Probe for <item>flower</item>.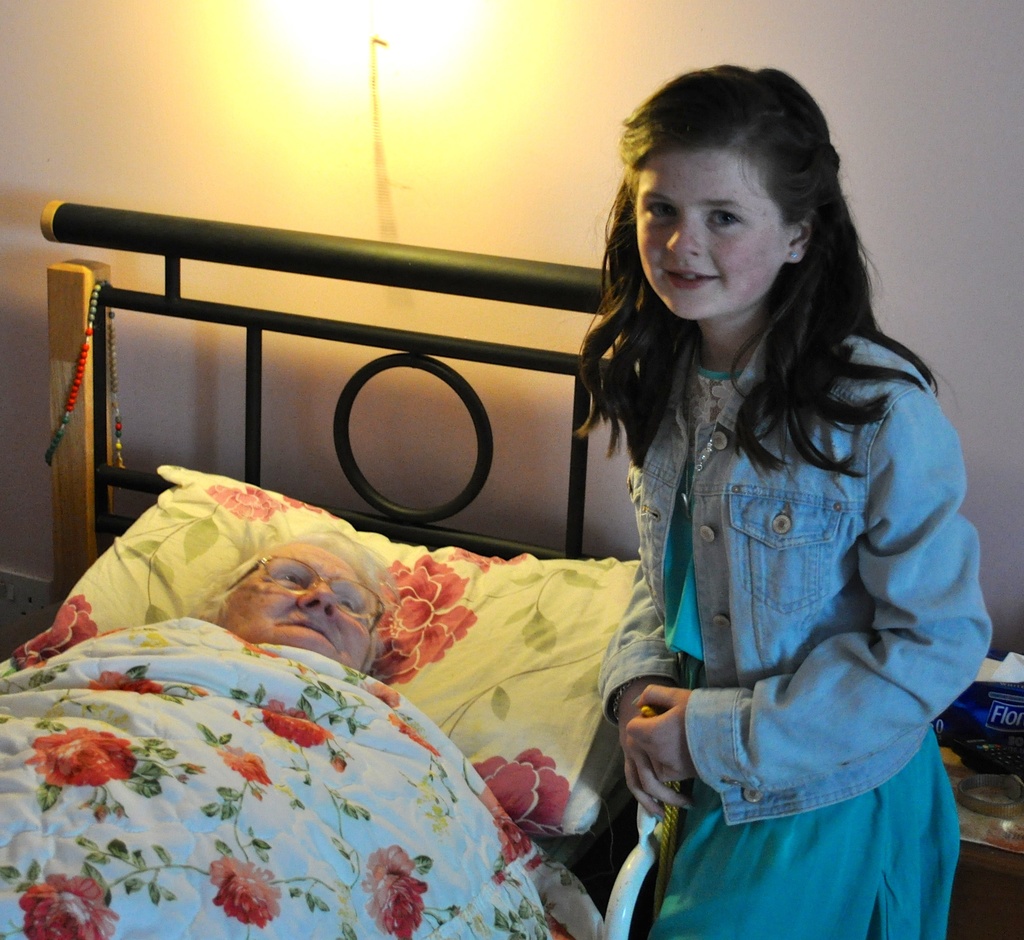
Probe result: region(25, 726, 136, 789).
